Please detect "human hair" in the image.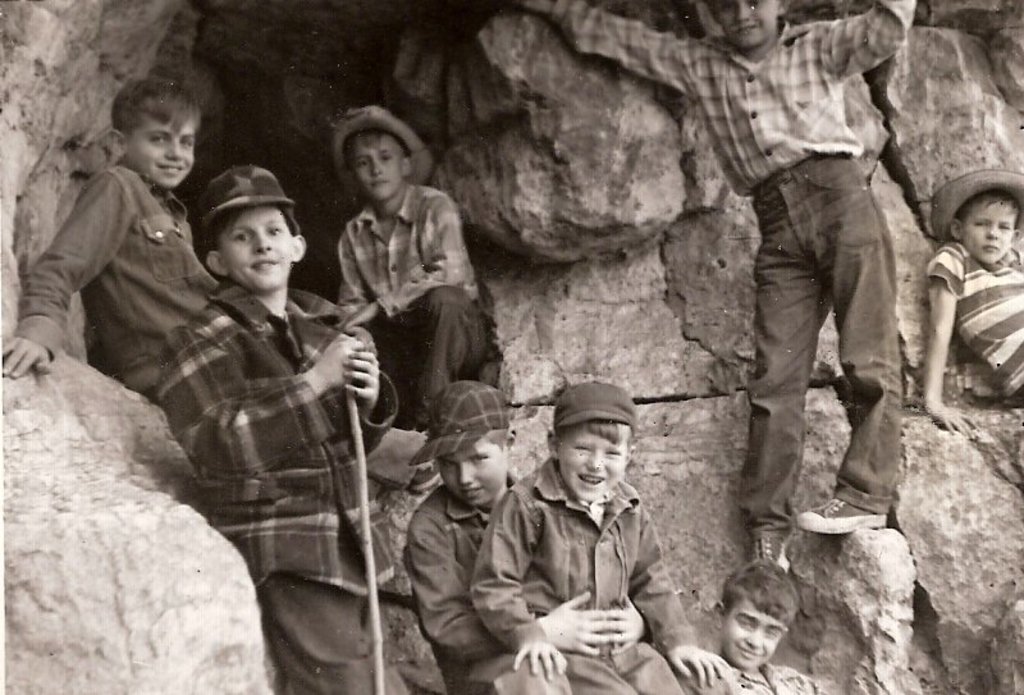
{"x1": 554, "y1": 417, "x2": 628, "y2": 461}.
